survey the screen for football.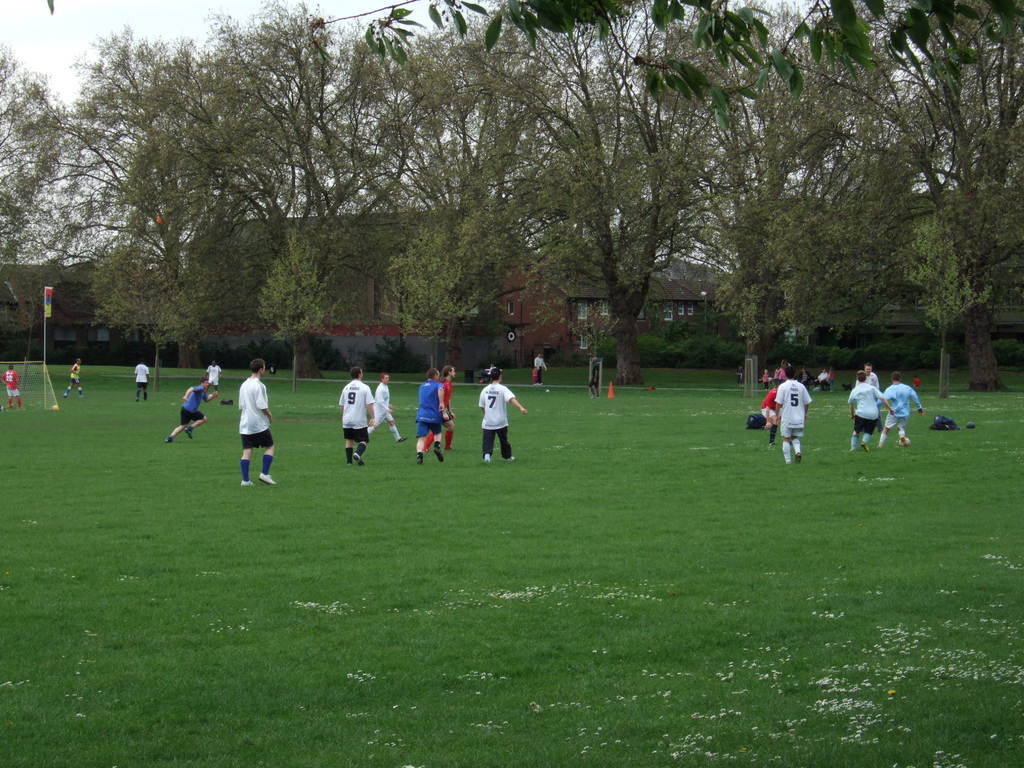
Survey found: region(899, 436, 909, 446).
